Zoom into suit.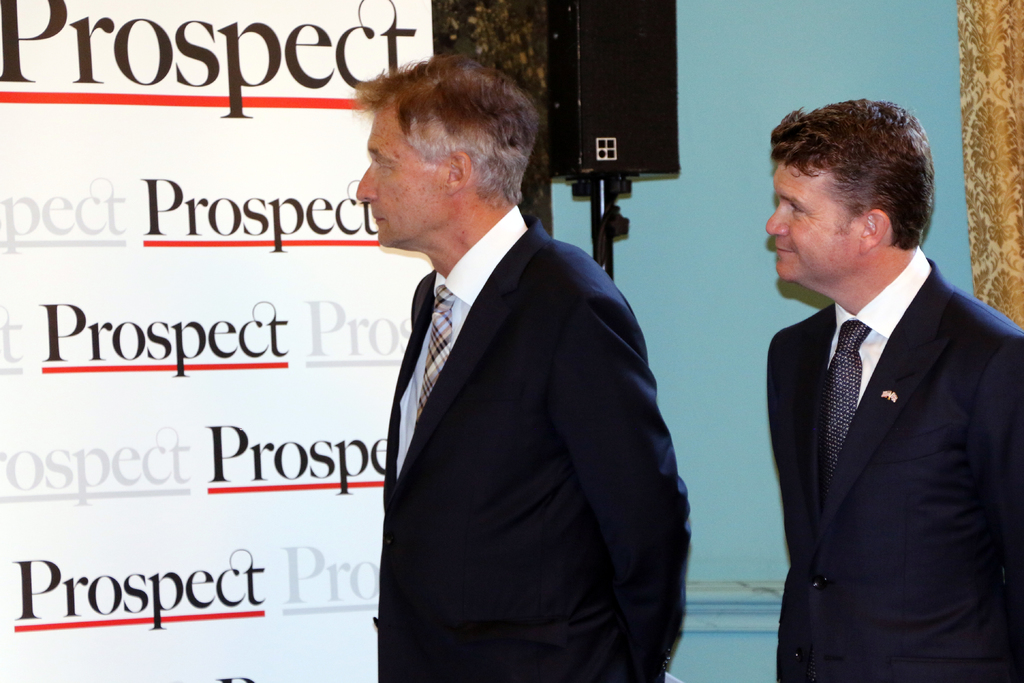
Zoom target: [330,122,690,666].
